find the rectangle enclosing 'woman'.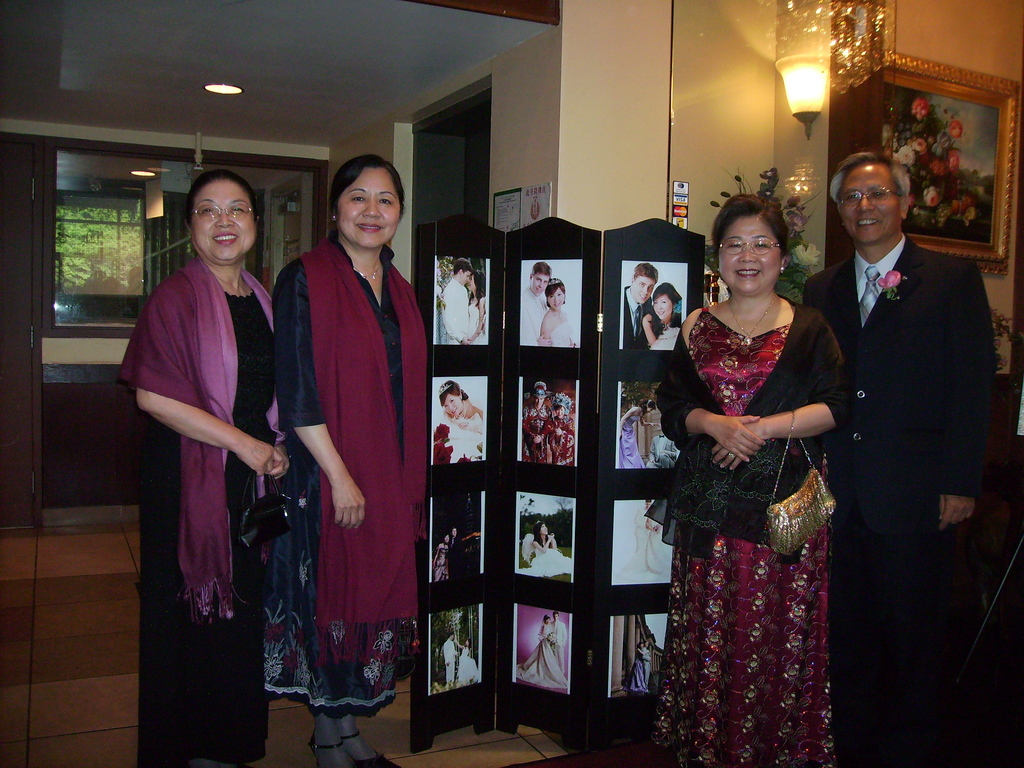
bbox(620, 406, 644, 471).
